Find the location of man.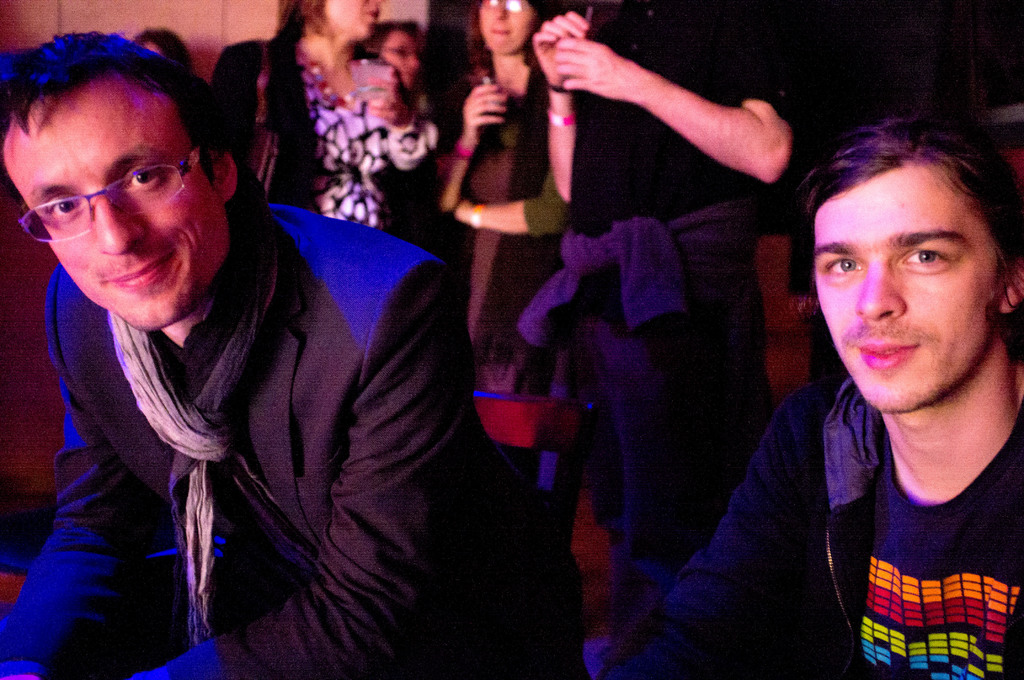
Location: {"left": 604, "top": 115, "right": 1023, "bottom": 679}.
